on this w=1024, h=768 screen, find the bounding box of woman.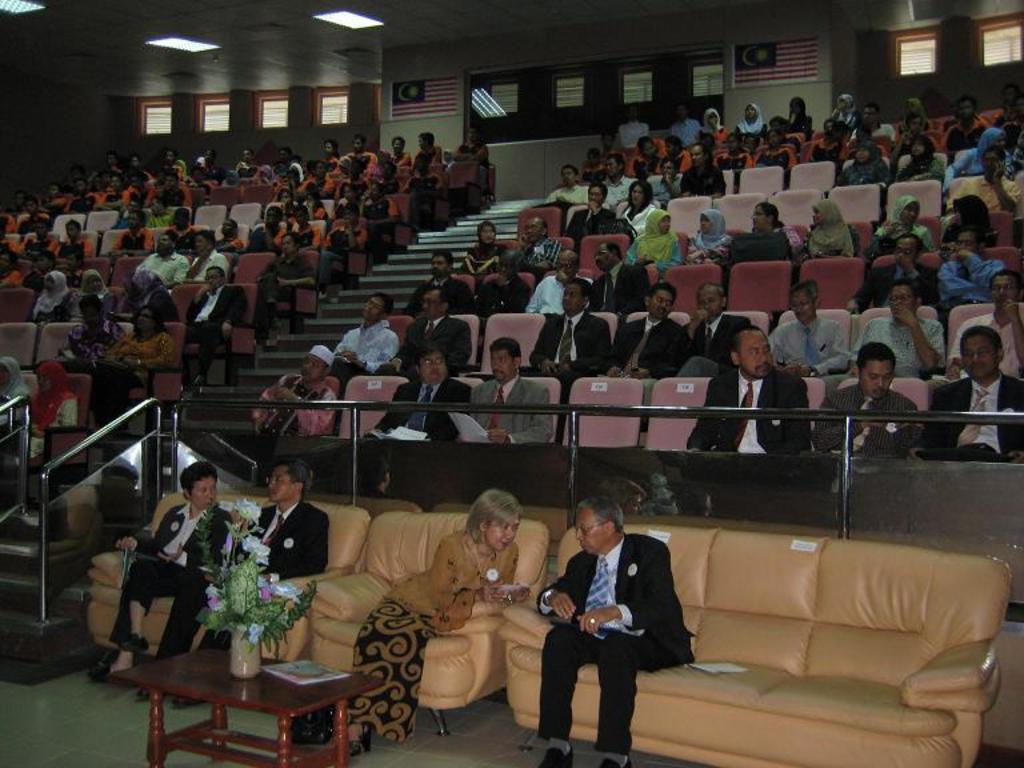
Bounding box: BBox(863, 193, 936, 257).
